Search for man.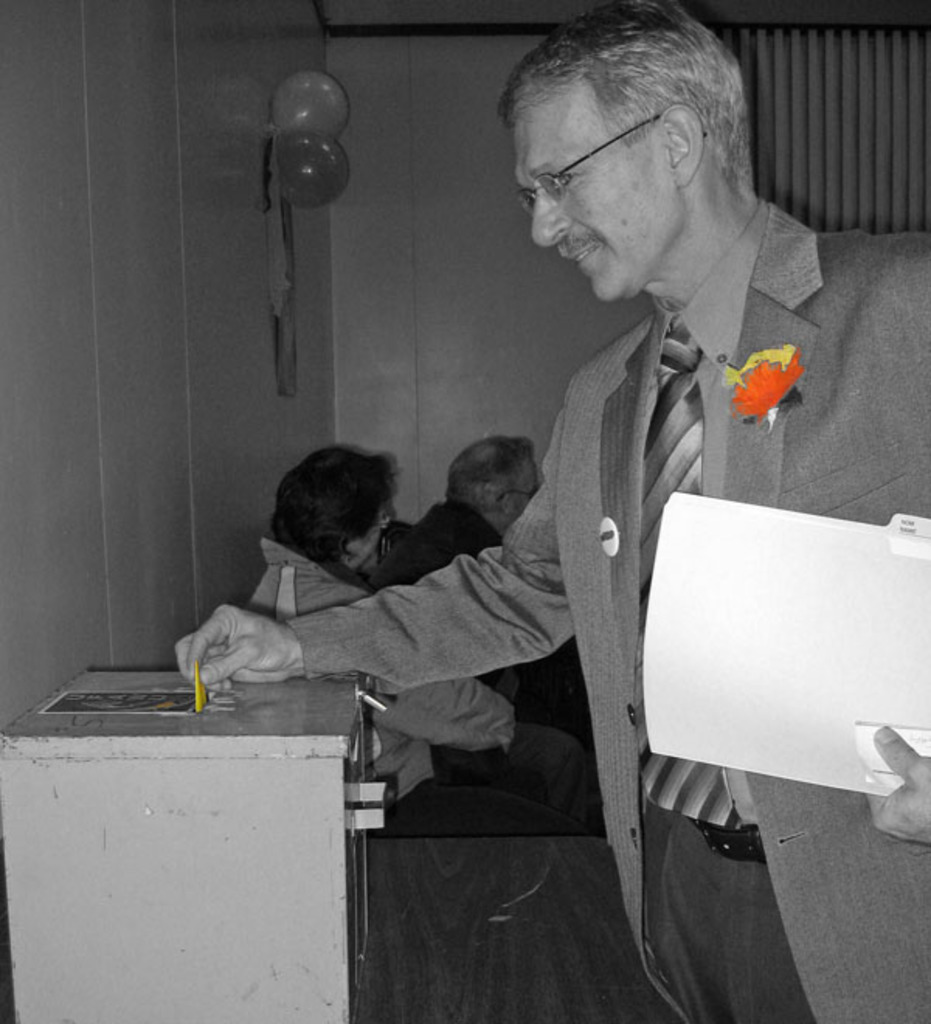
Found at BBox(171, 0, 929, 1022).
